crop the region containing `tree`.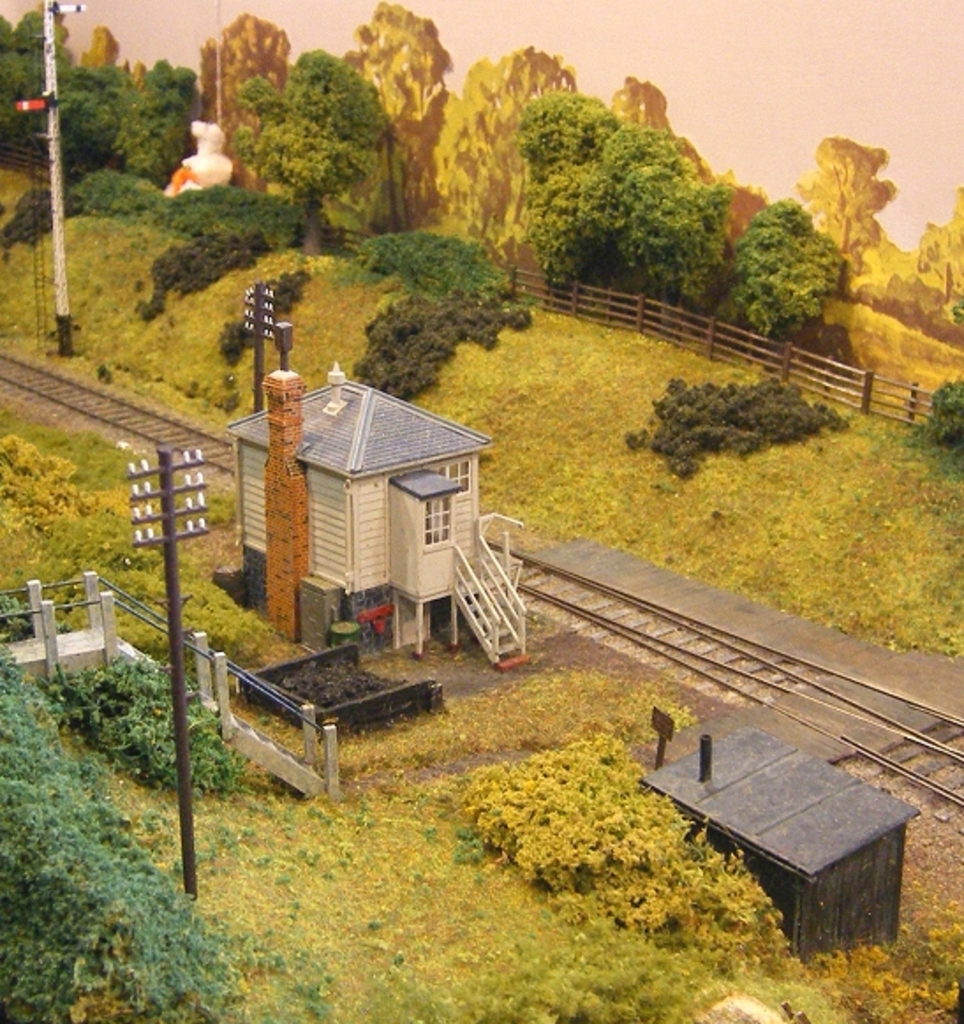
Crop region: 0, 18, 83, 171.
